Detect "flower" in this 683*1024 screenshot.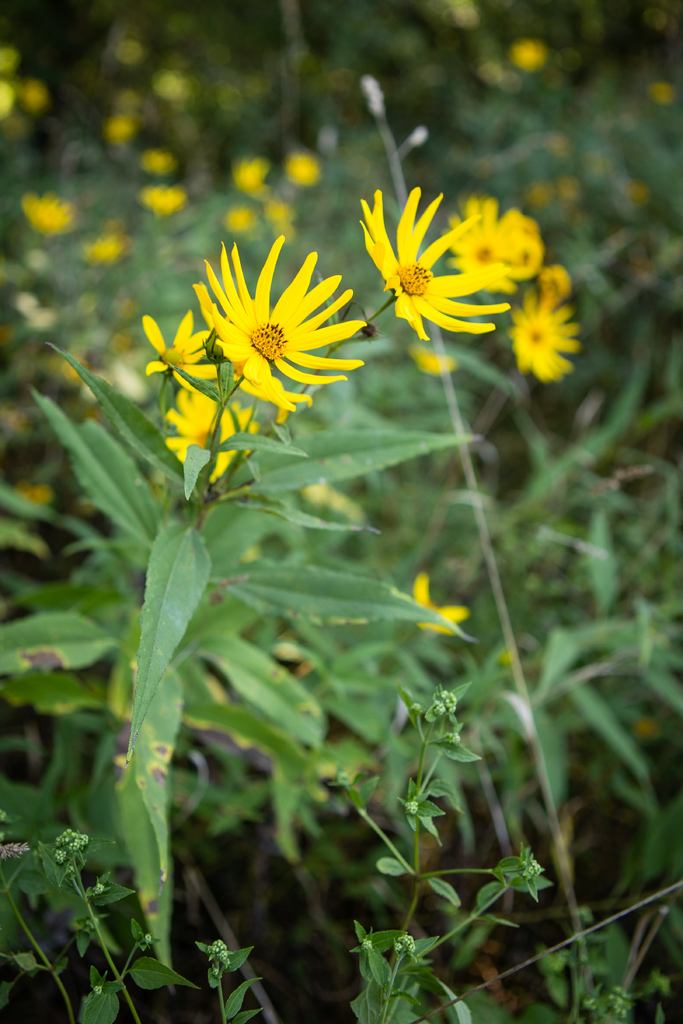
Detection: crop(411, 339, 456, 376).
